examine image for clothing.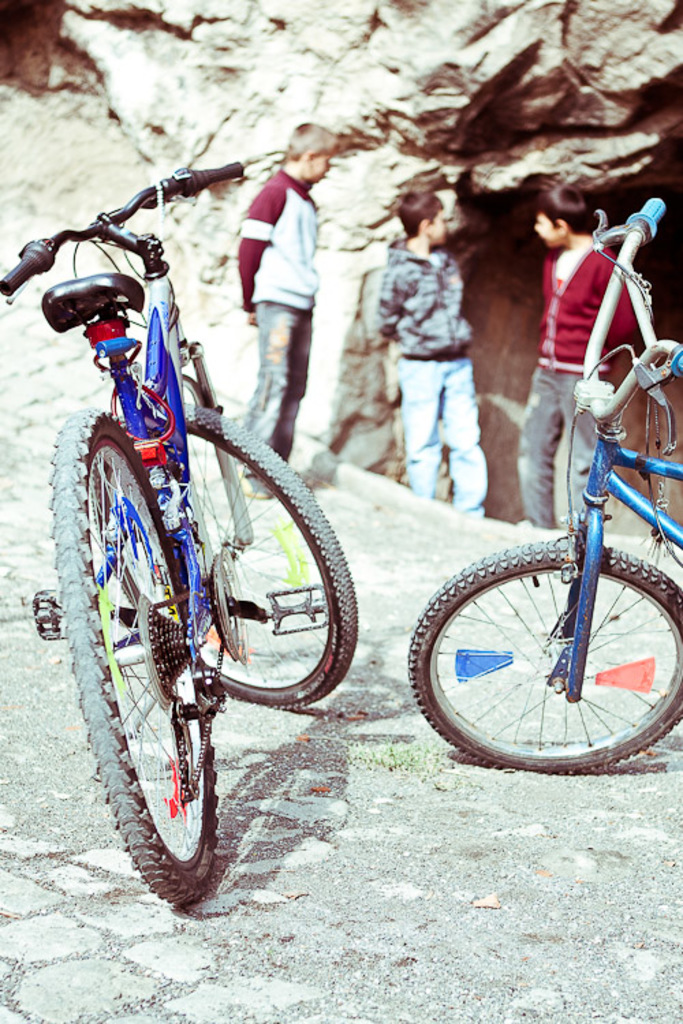
Examination result: (231,130,336,344).
